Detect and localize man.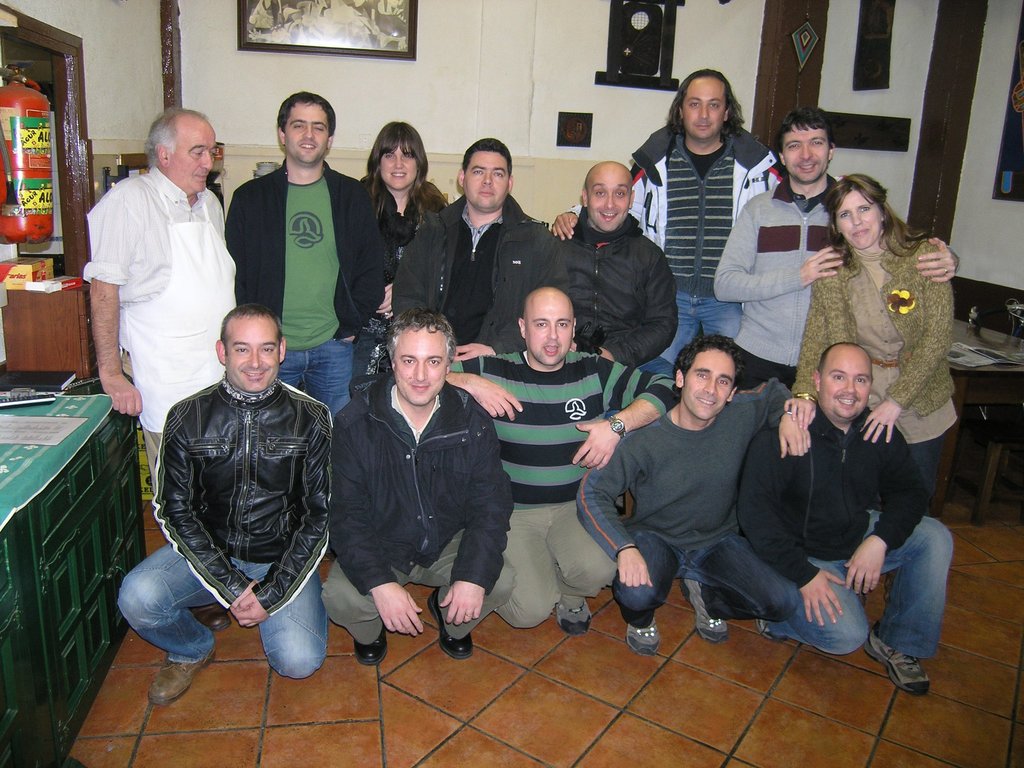
Localized at 74,101,238,550.
